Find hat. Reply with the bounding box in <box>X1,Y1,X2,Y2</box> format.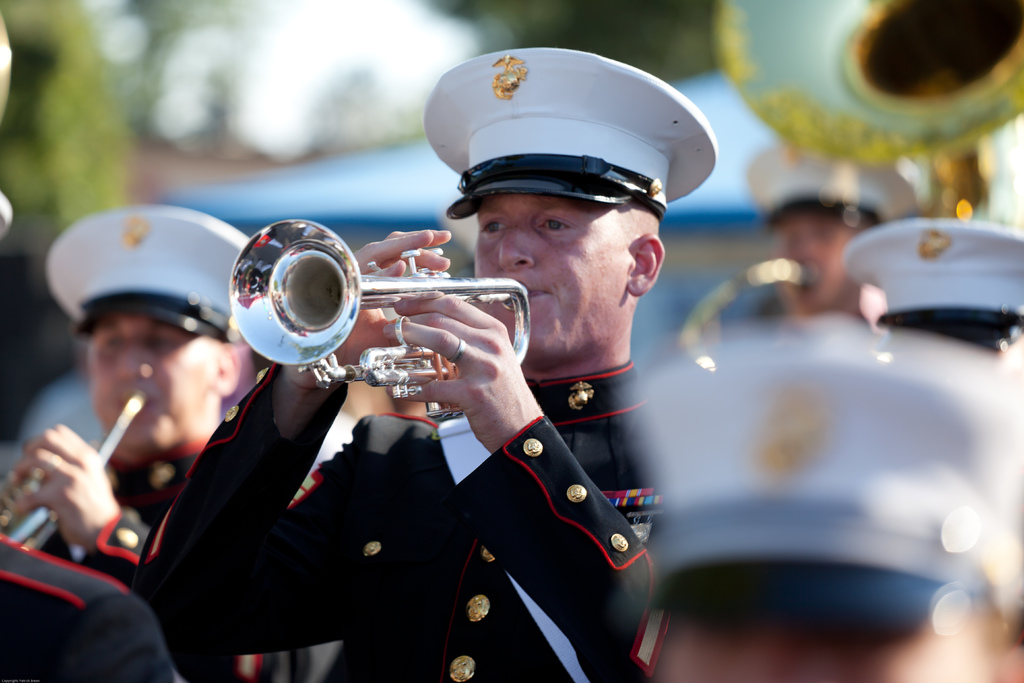
<box>744,143,917,226</box>.
